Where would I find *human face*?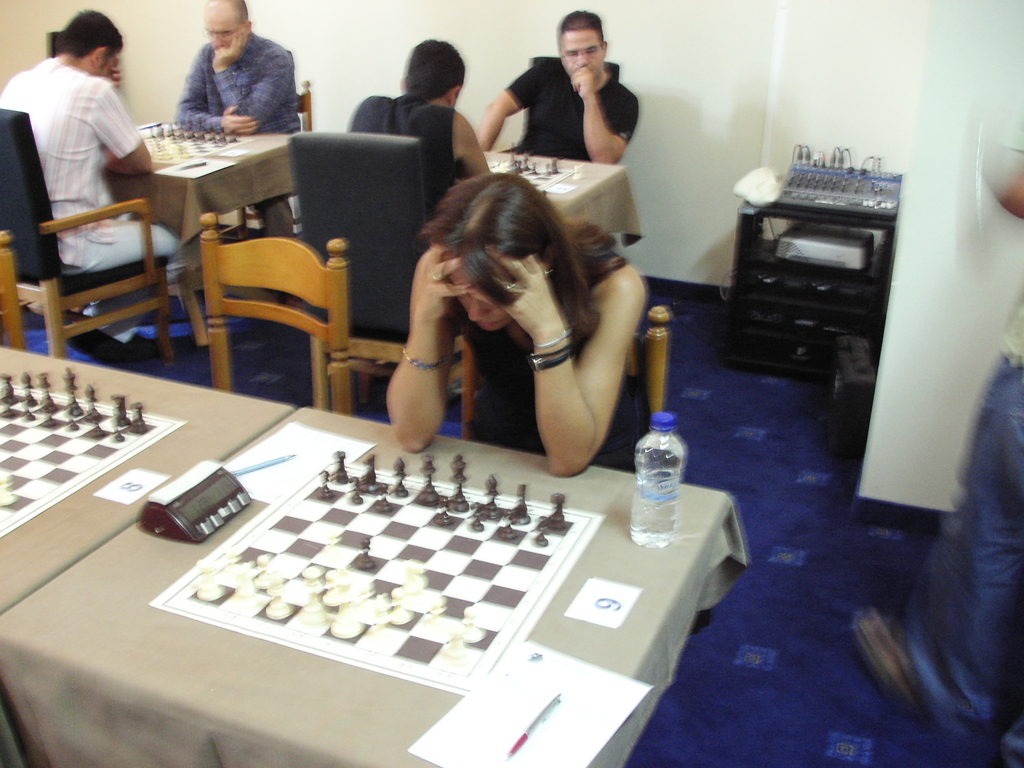
At [558,29,605,83].
